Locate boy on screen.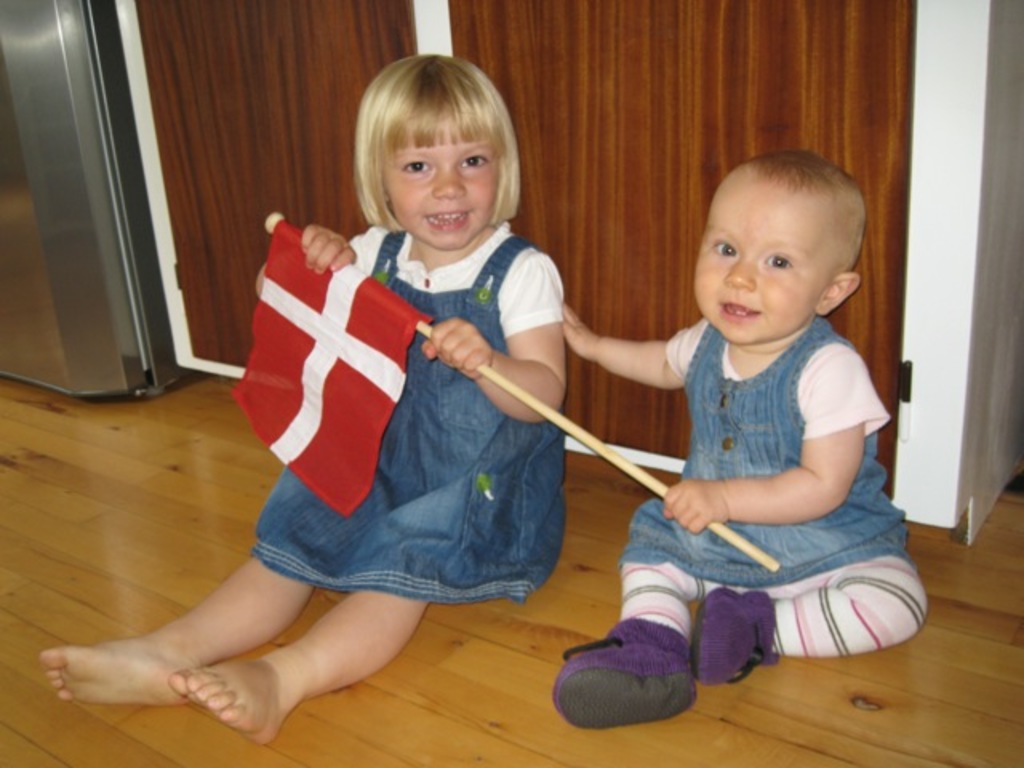
On screen at detection(557, 149, 923, 730).
